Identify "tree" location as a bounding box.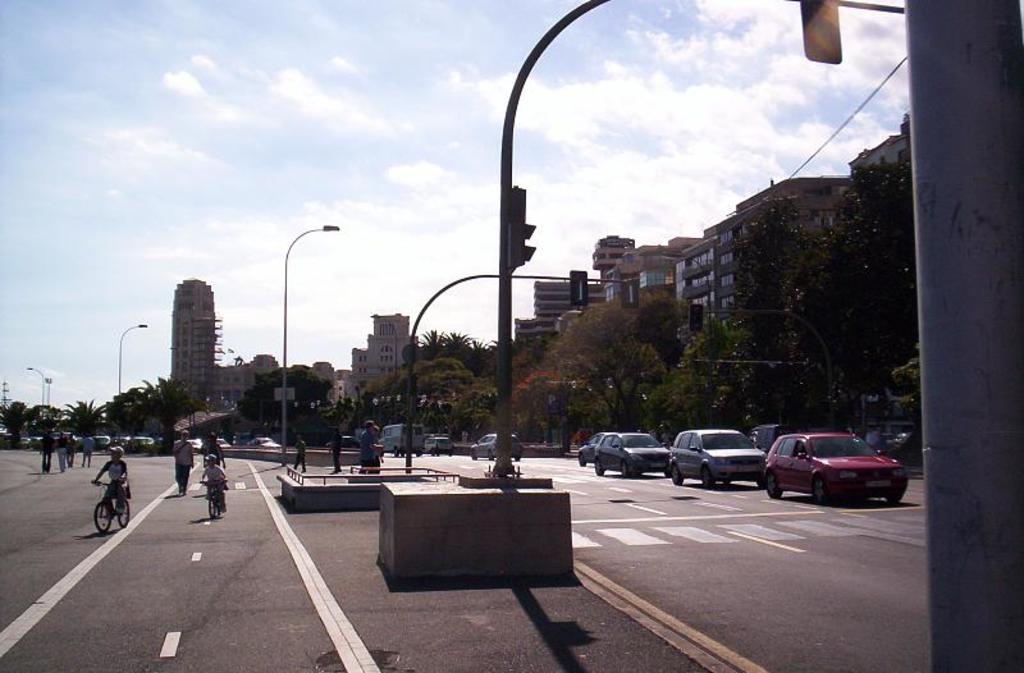
<box>60,395,110,436</box>.
